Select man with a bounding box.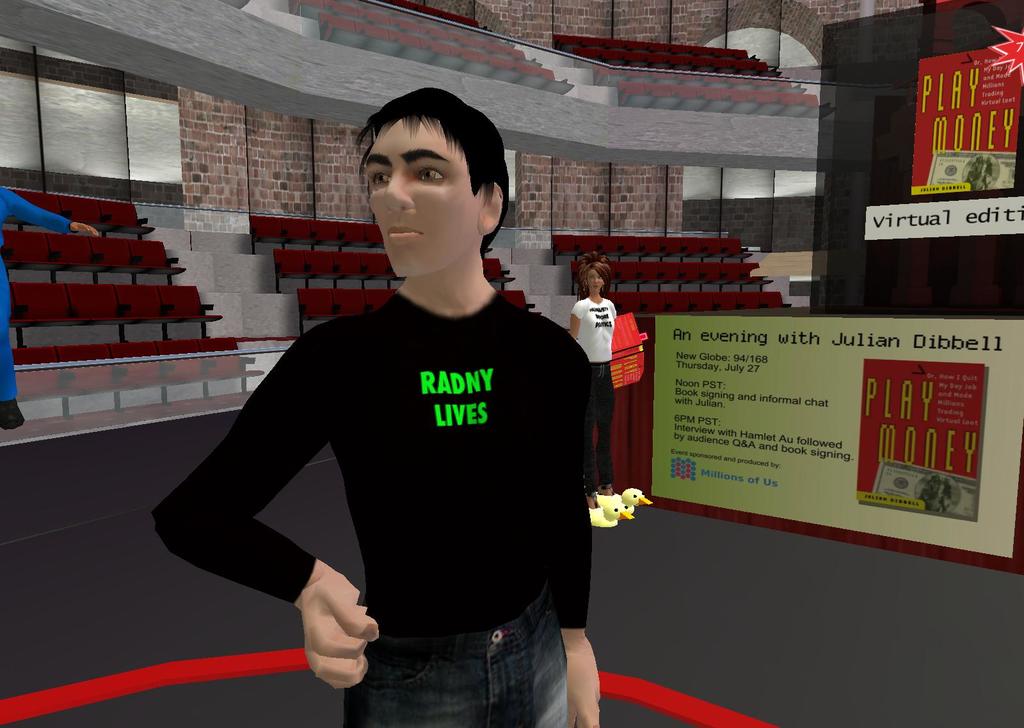
166:92:630:711.
